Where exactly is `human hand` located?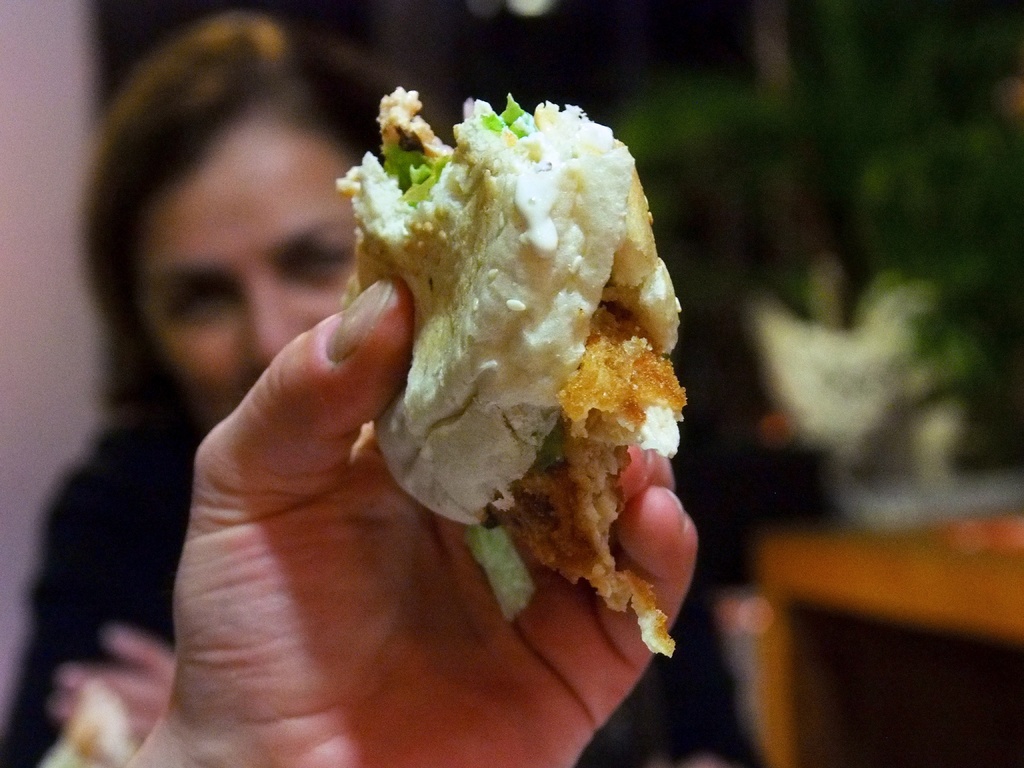
Its bounding box is 47:625:177:746.
